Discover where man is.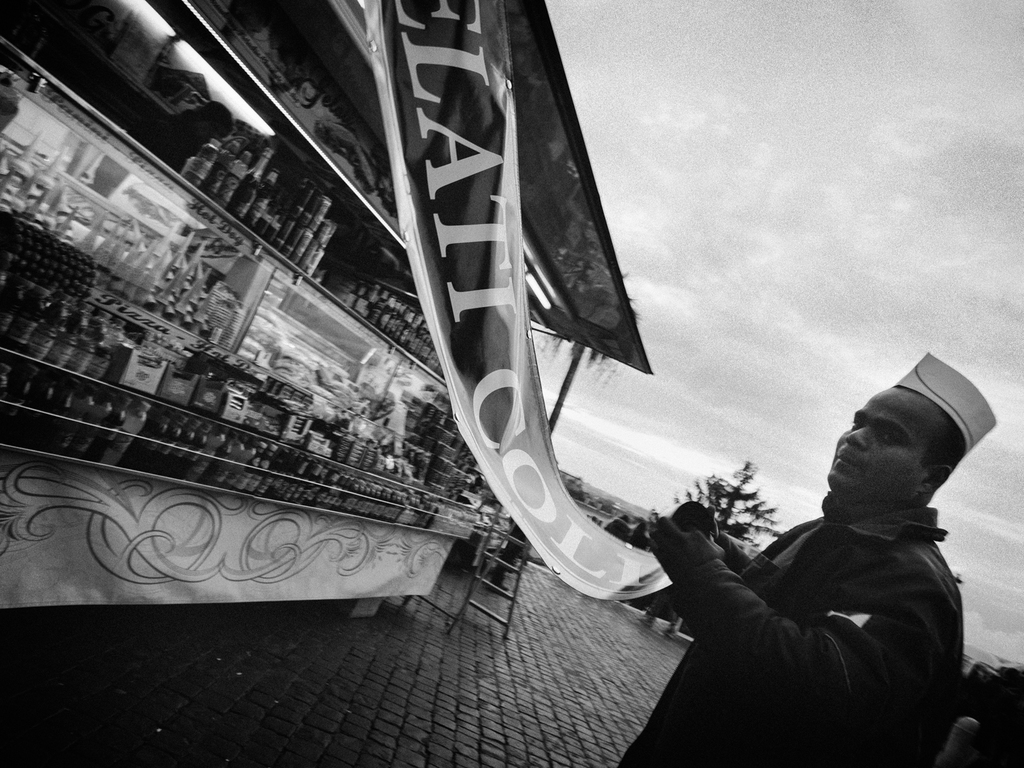
Discovered at 617,355,997,767.
